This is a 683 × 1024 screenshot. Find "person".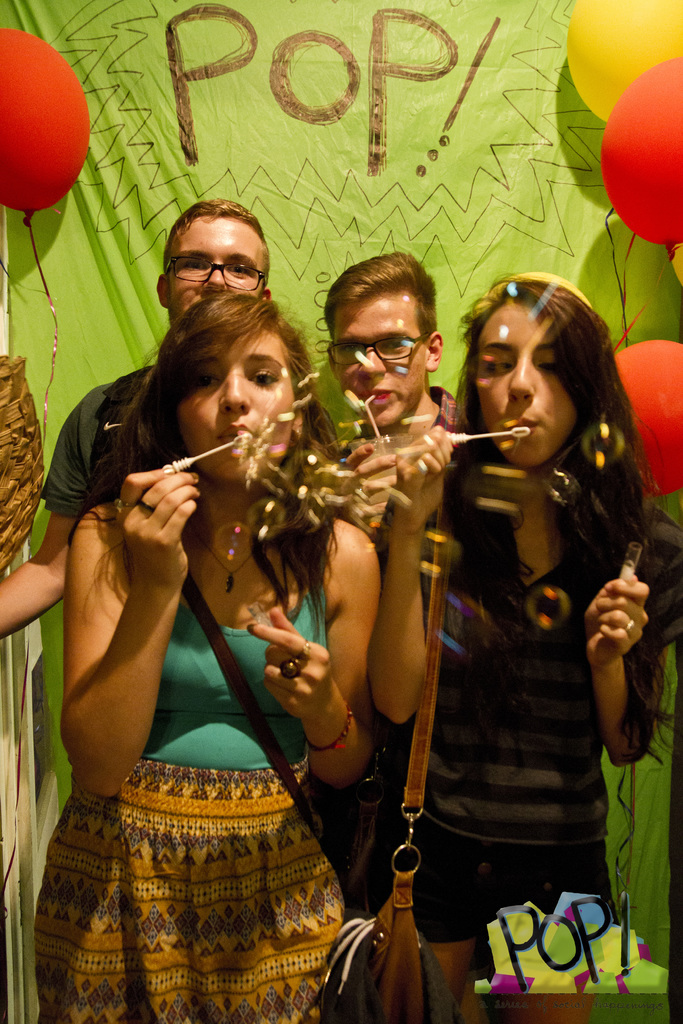
Bounding box: box(35, 293, 374, 1021).
